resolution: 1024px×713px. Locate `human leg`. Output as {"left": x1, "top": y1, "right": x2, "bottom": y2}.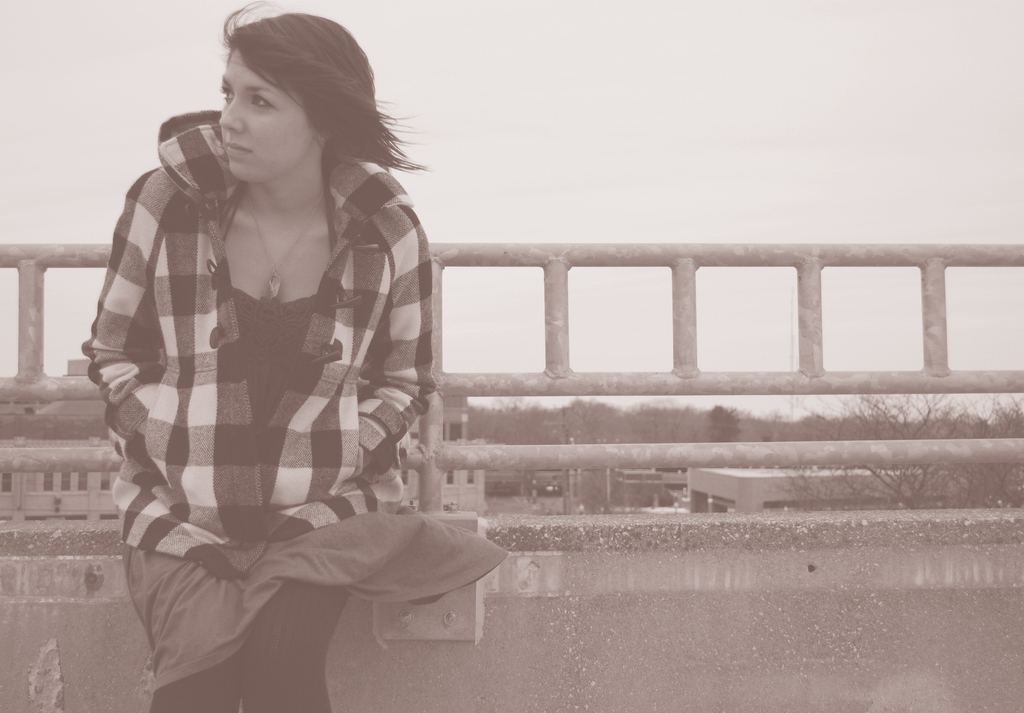
{"left": 239, "top": 546, "right": 353, "bottom": 712}.
